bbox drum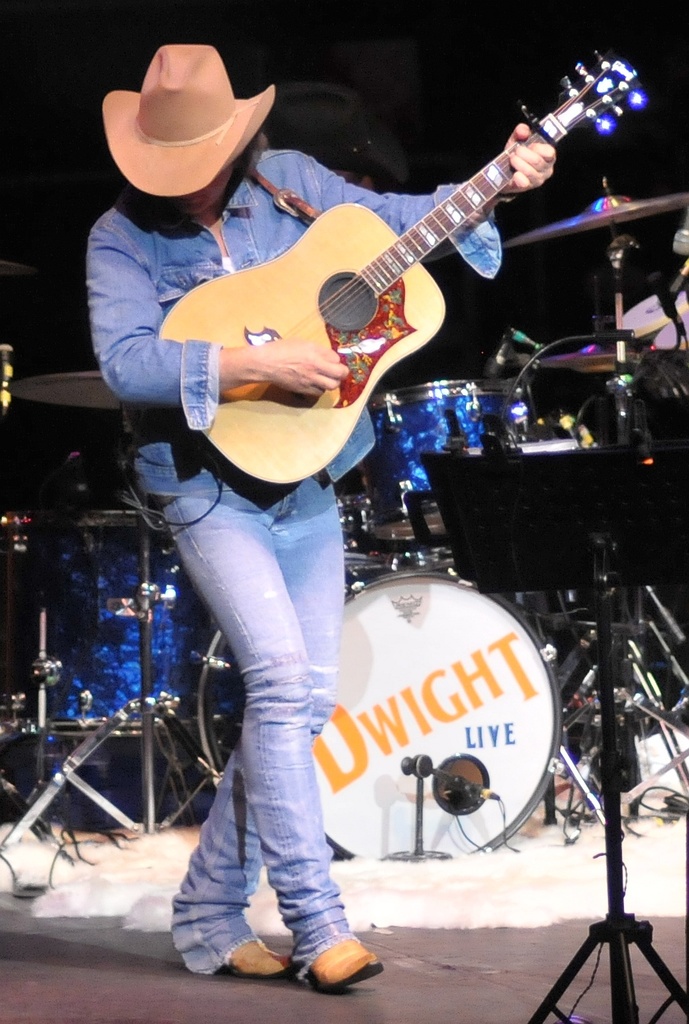
327 491 382 553
